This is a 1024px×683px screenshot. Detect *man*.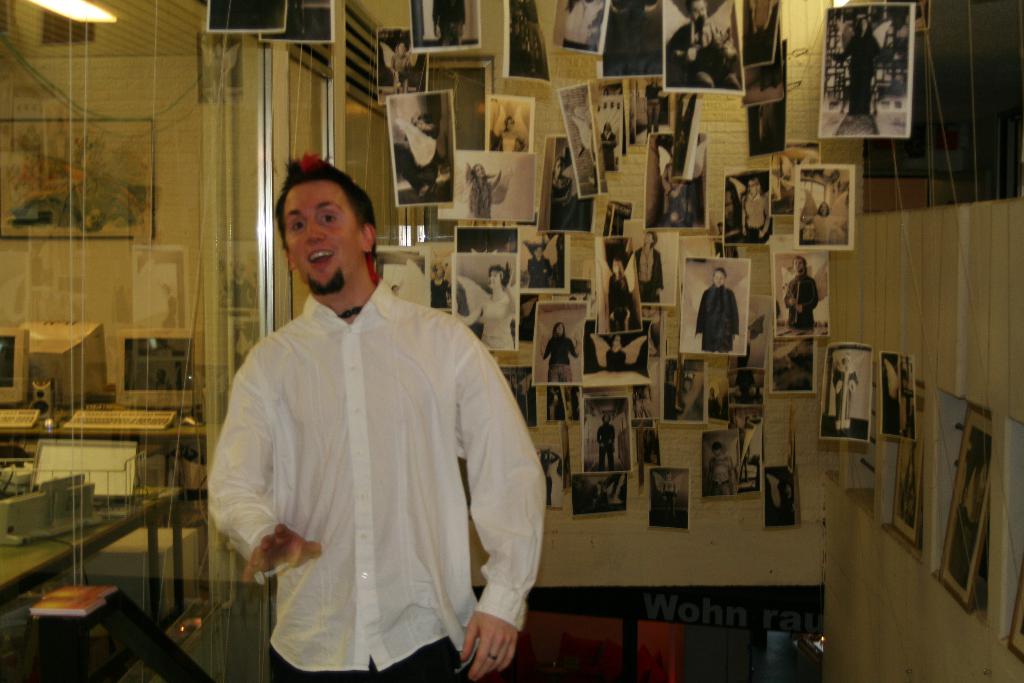
(592, 411, 618, 469).
